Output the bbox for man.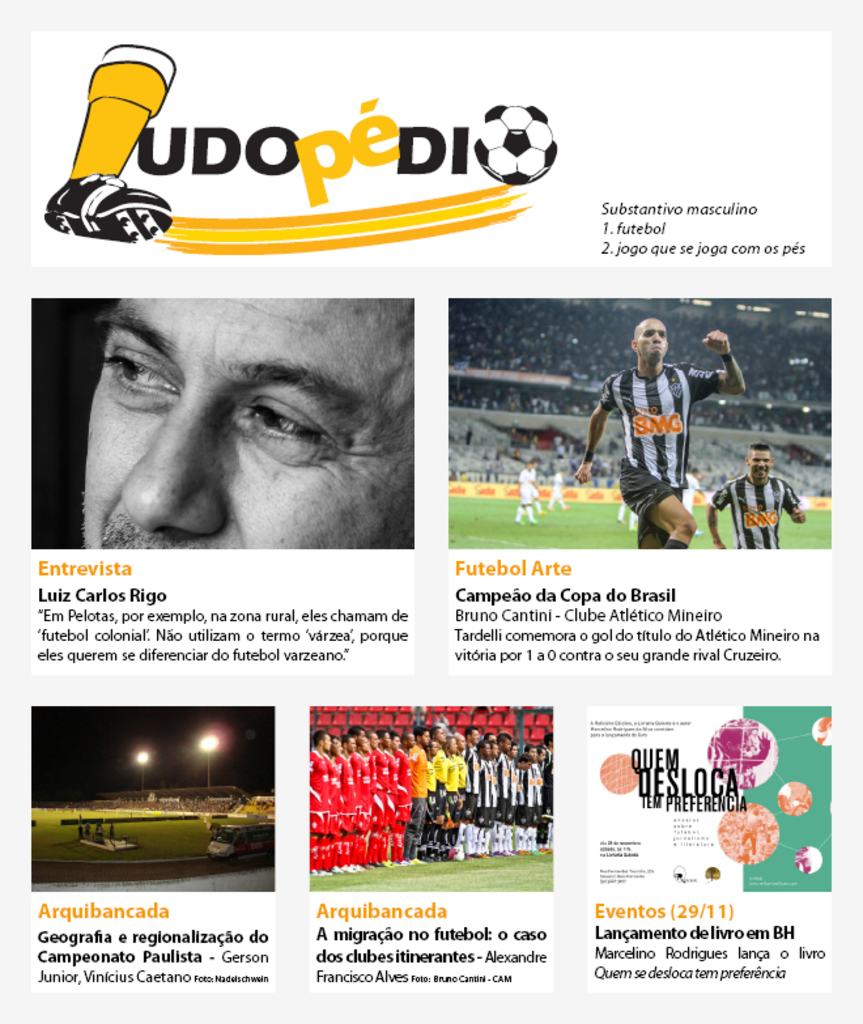
left=683, top=472, right=698, bottom=506.
